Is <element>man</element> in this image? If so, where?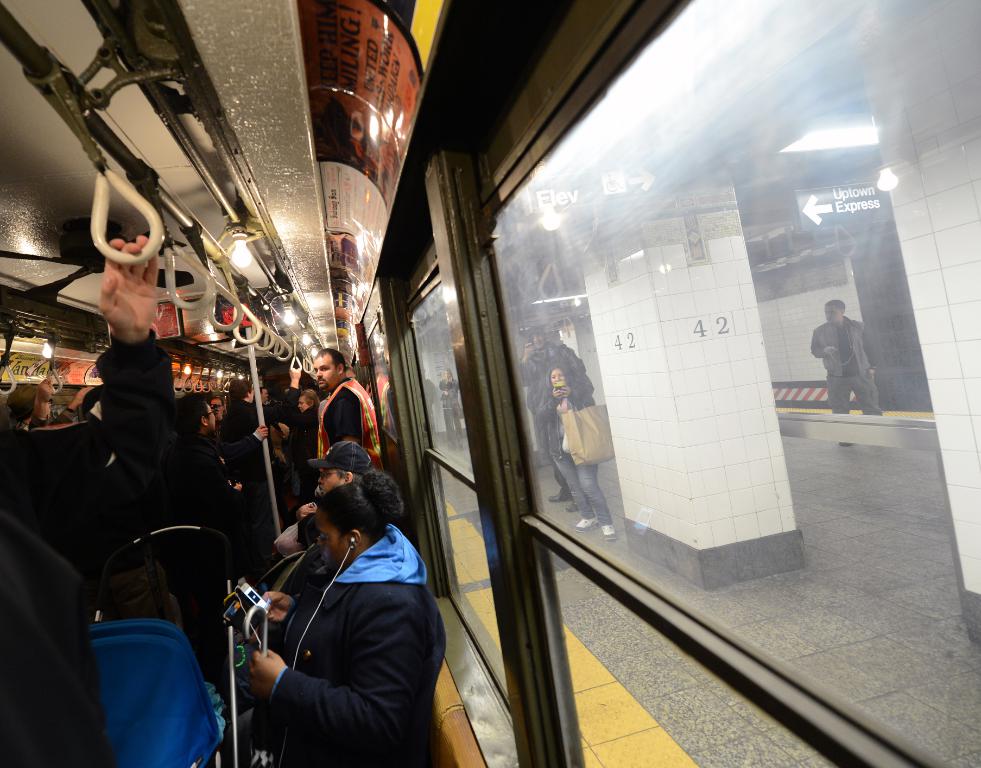
Yes, at <box>814,302,879,444</box>.
